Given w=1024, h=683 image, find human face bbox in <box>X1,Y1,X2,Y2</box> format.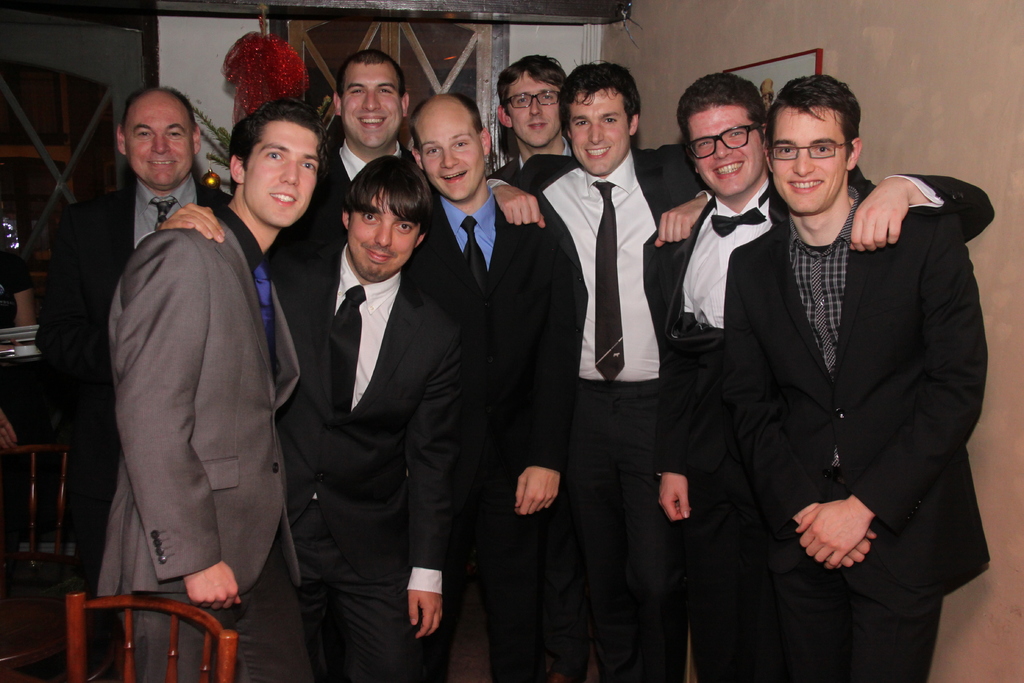
<box>687,104,763,195</box>.
